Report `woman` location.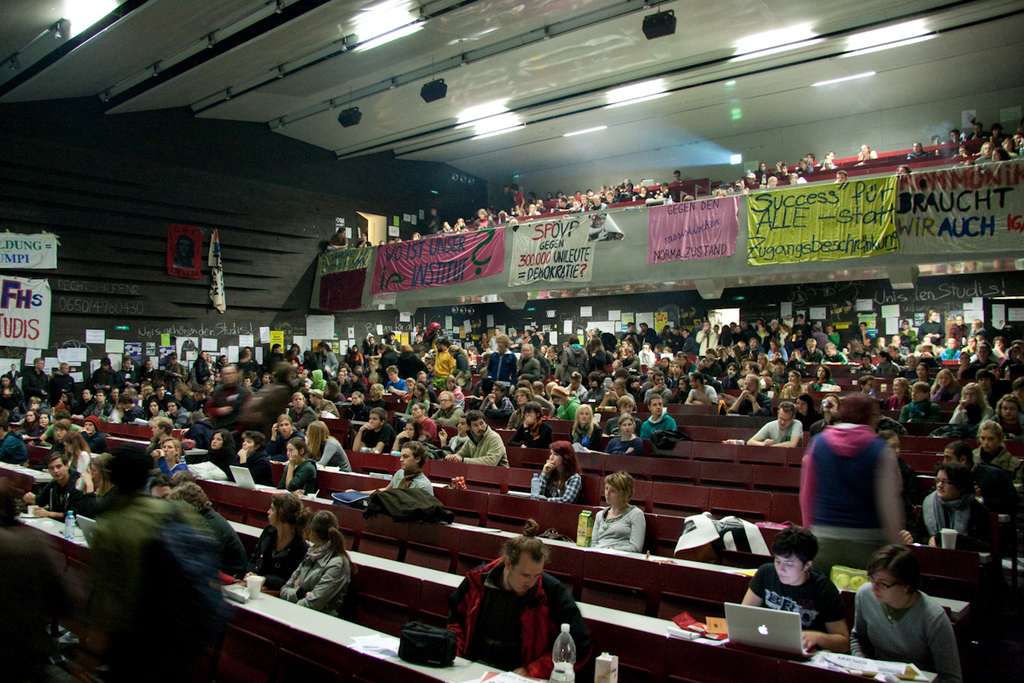
Report: [236, 495, 307, 587].
